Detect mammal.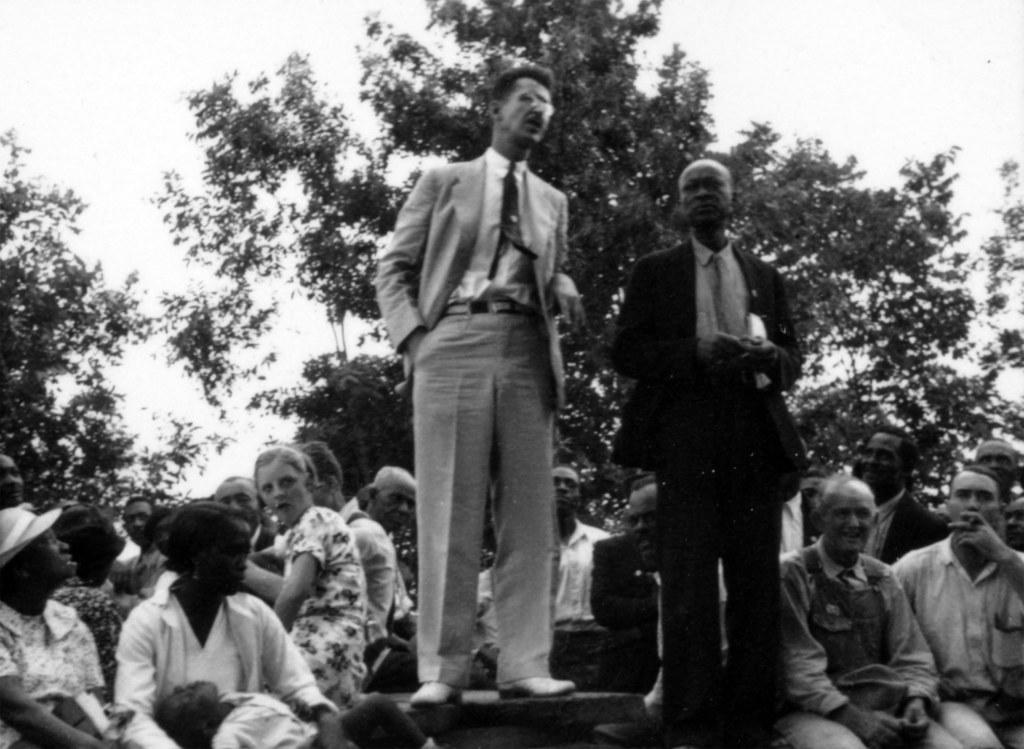
Detected at 0, 502, 147, 748.
